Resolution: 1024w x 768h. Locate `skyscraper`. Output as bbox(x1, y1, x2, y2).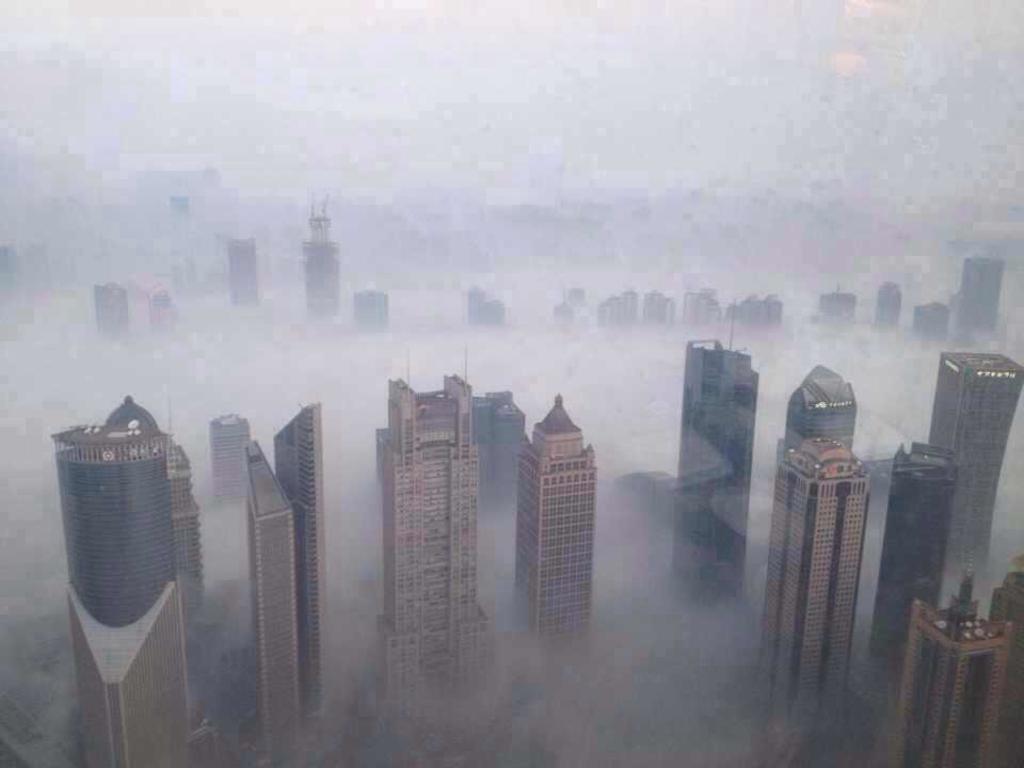
bbox(272, 399, 324, 718).
